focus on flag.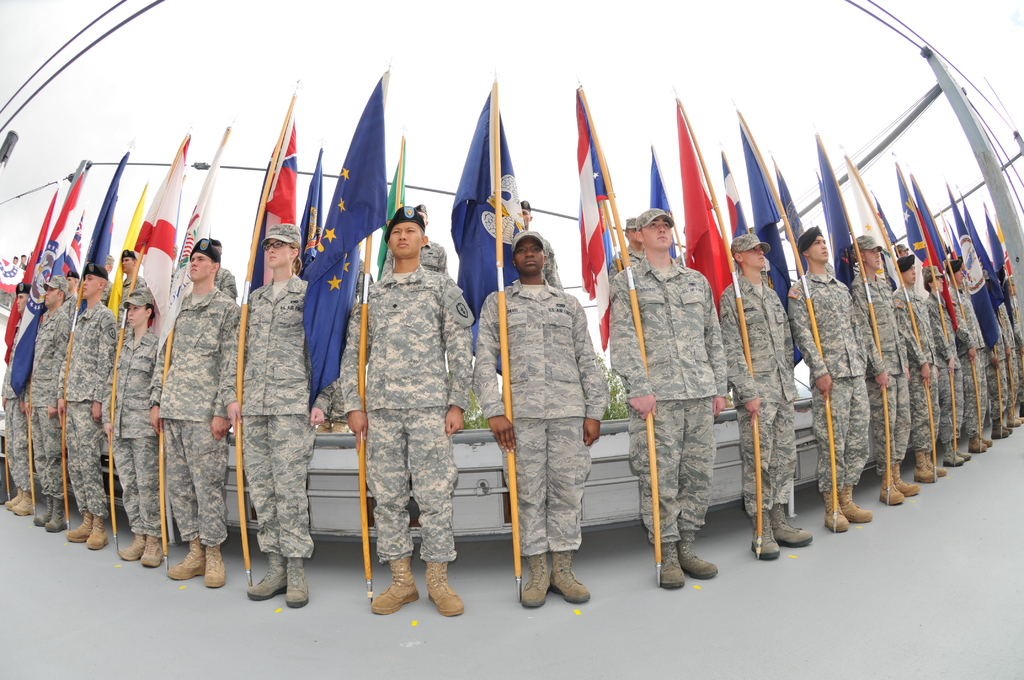
Focused at bbox(2, 185, 60, 368).
